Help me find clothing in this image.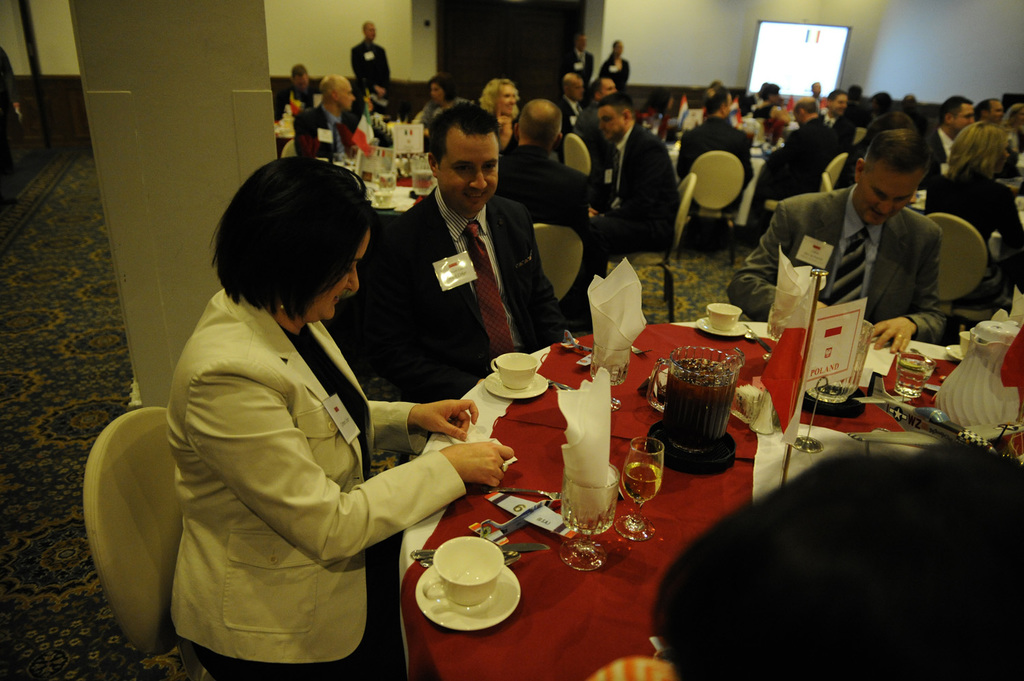
Found it: <region>592, 121, 679, 249</region>.
